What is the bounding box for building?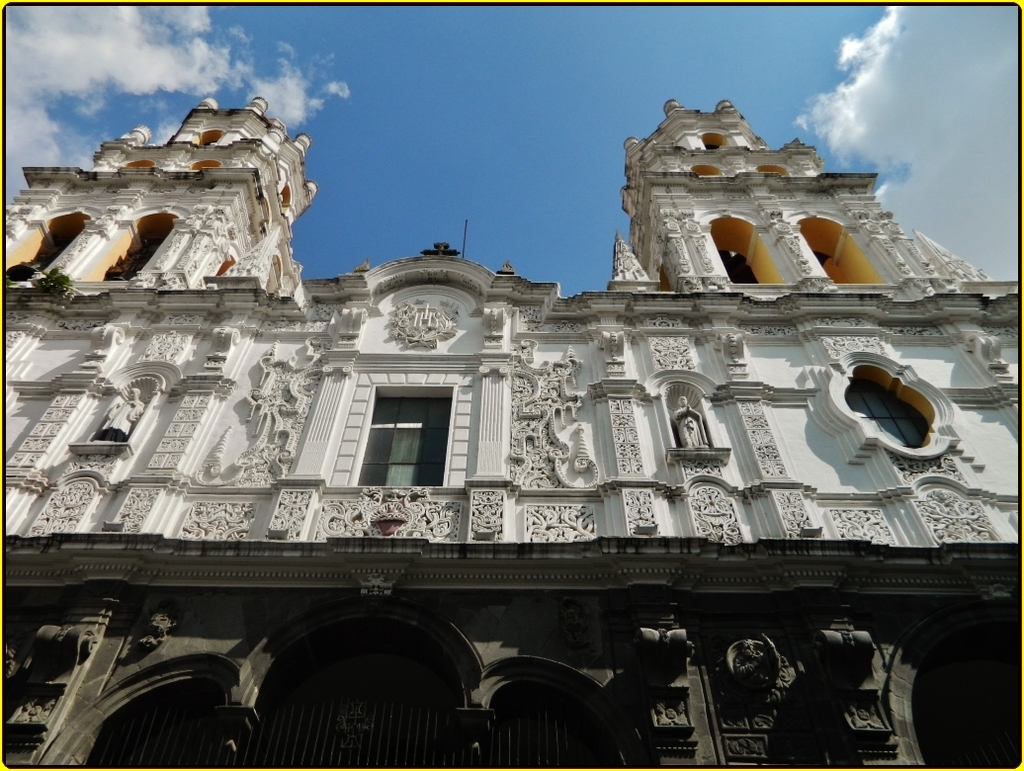
<region>6, 97, 1019, 770</region>.
